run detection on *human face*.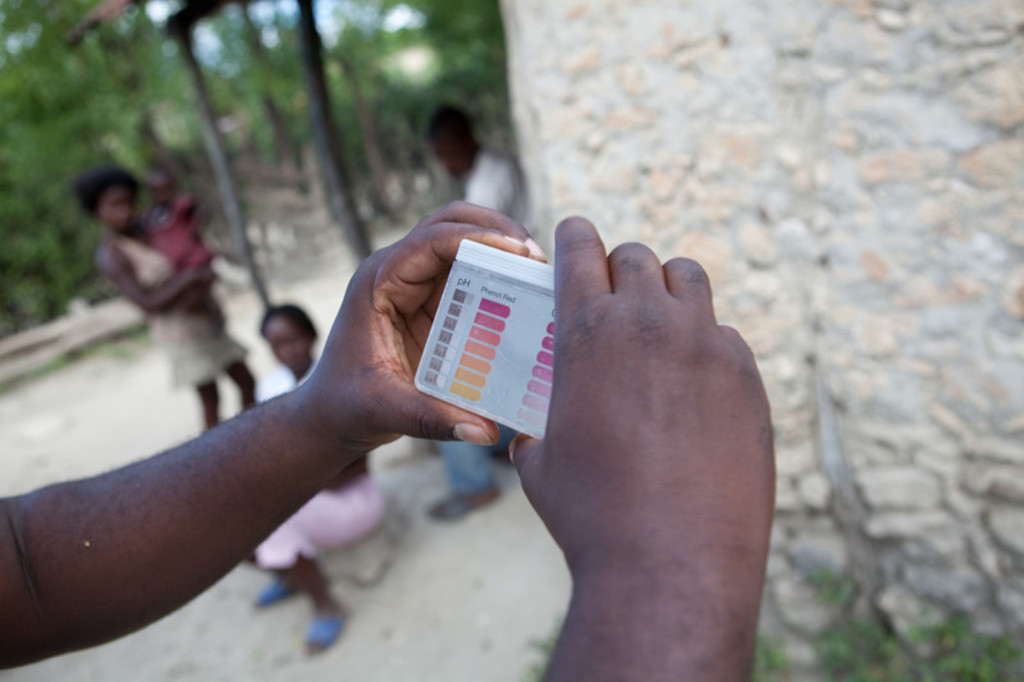
Result: {"left": 151, "top": 174, "right": 183, "bottom": 206}.
